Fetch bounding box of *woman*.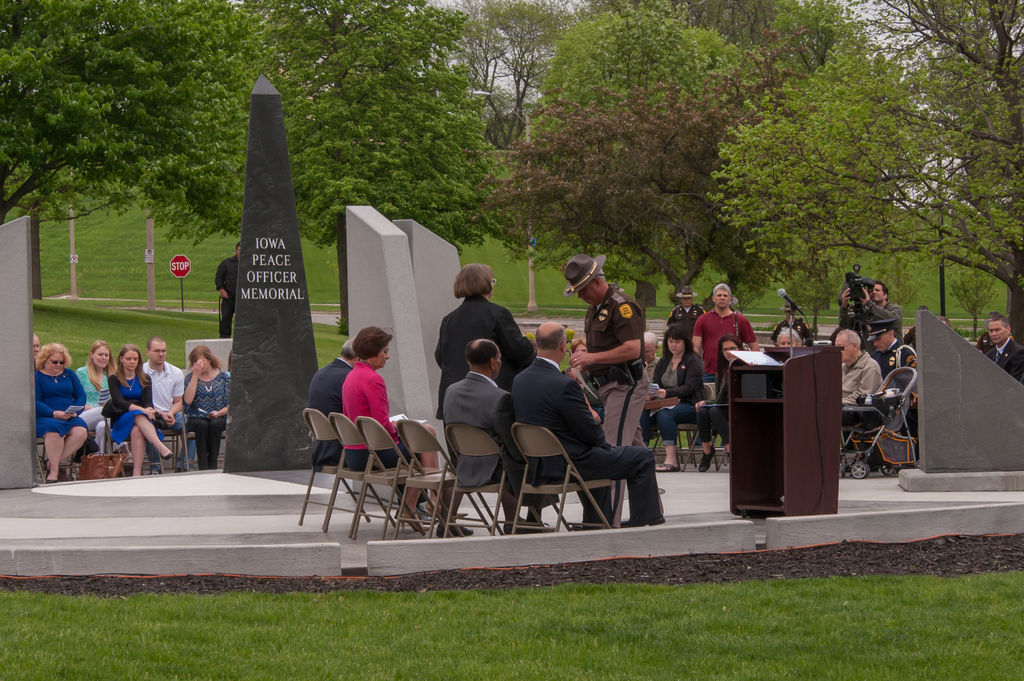
Bbox: <box>637,322,705,474</box>.
